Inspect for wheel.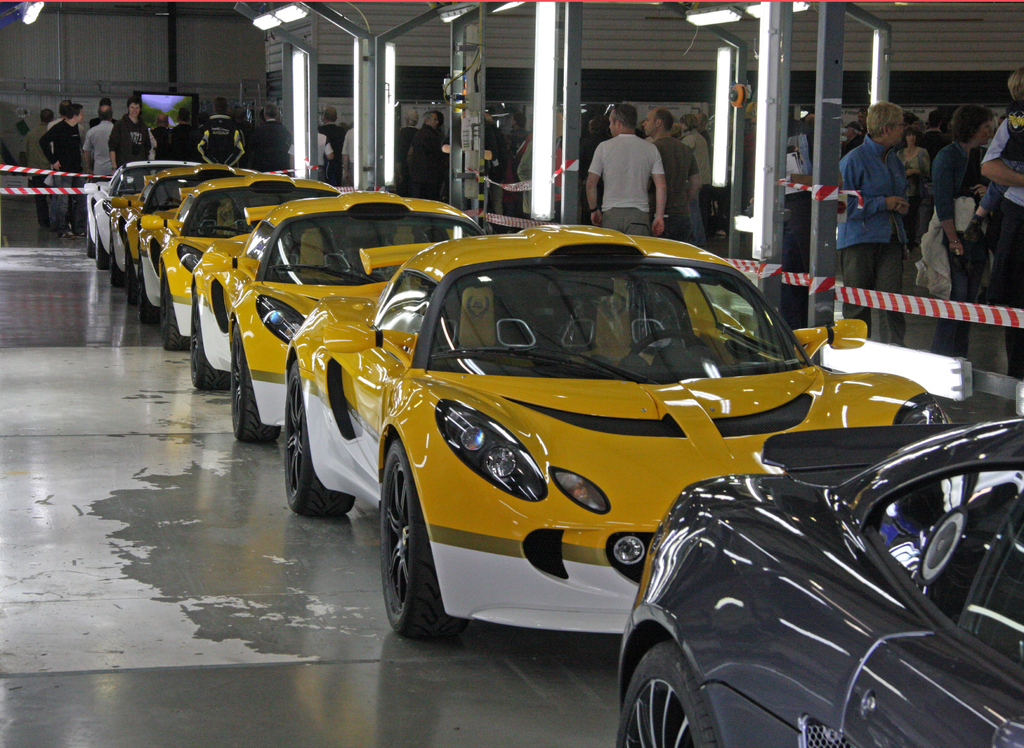
Inspection: <region>195, 298, 226, 389</region>.
